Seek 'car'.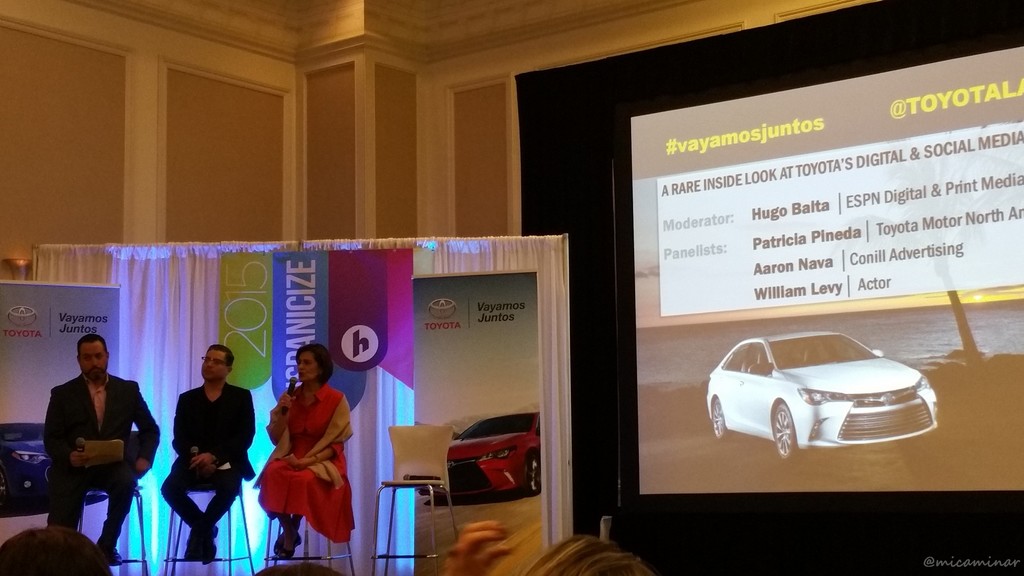
rect(706, 328, 938, 460).
